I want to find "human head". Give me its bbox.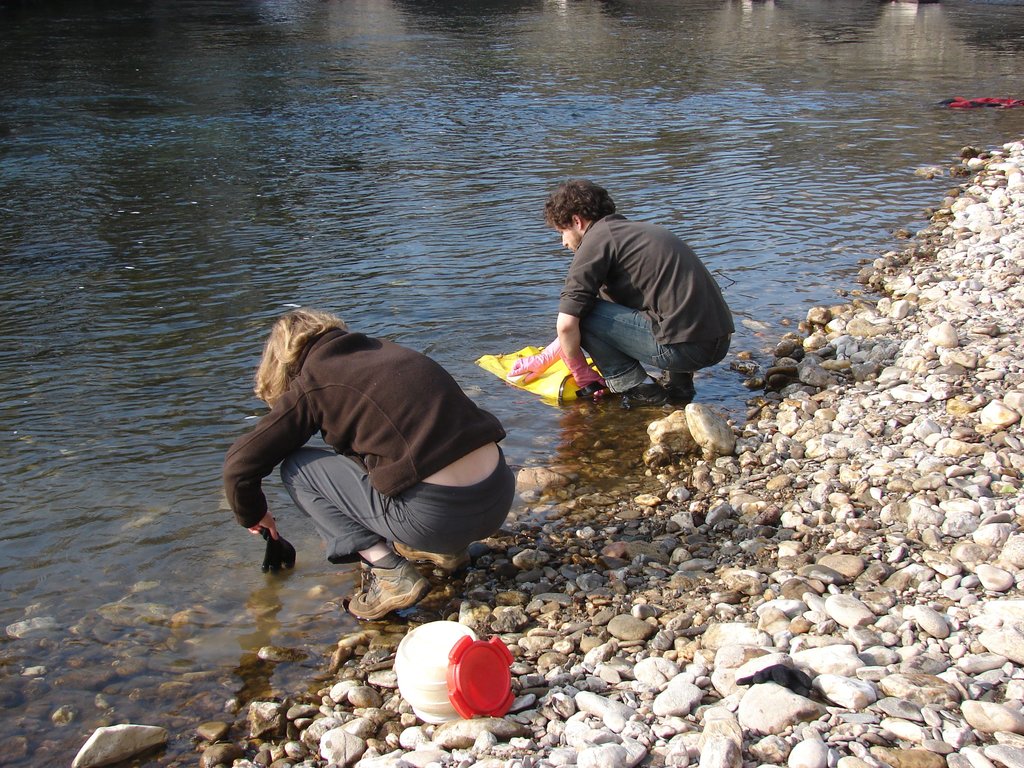
{"left": 543, "top": 172, "right": 619, "bottom": 248}.
